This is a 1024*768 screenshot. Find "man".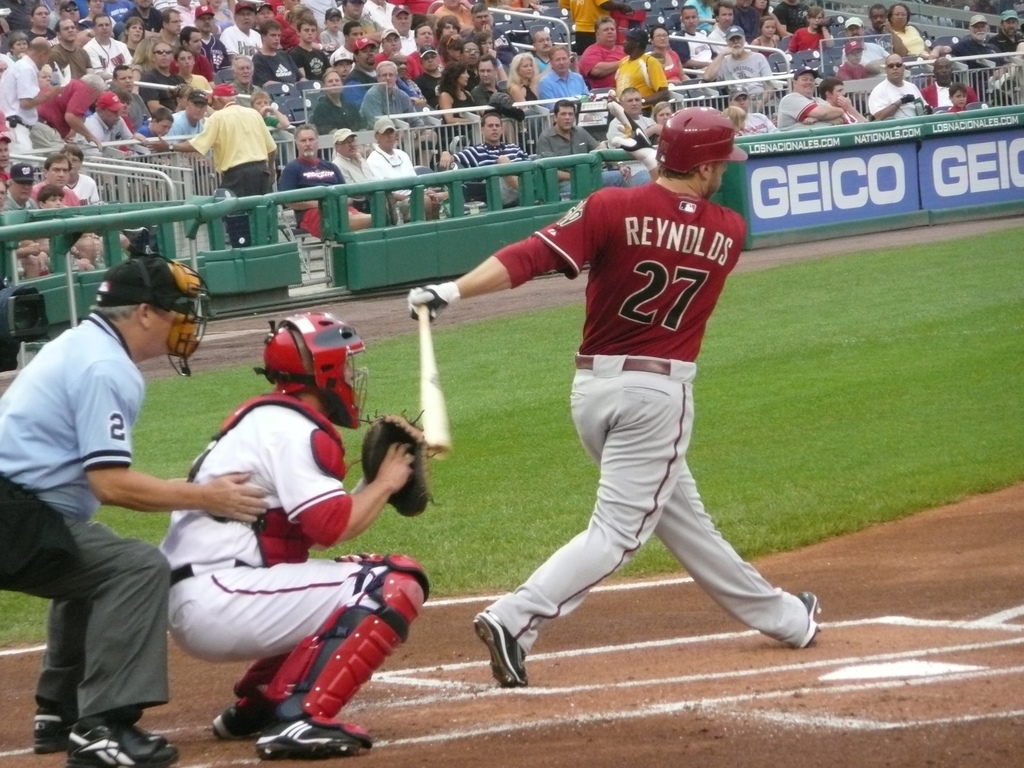
Bounding box: (left=138, top=45, right=188, bottom=111).
